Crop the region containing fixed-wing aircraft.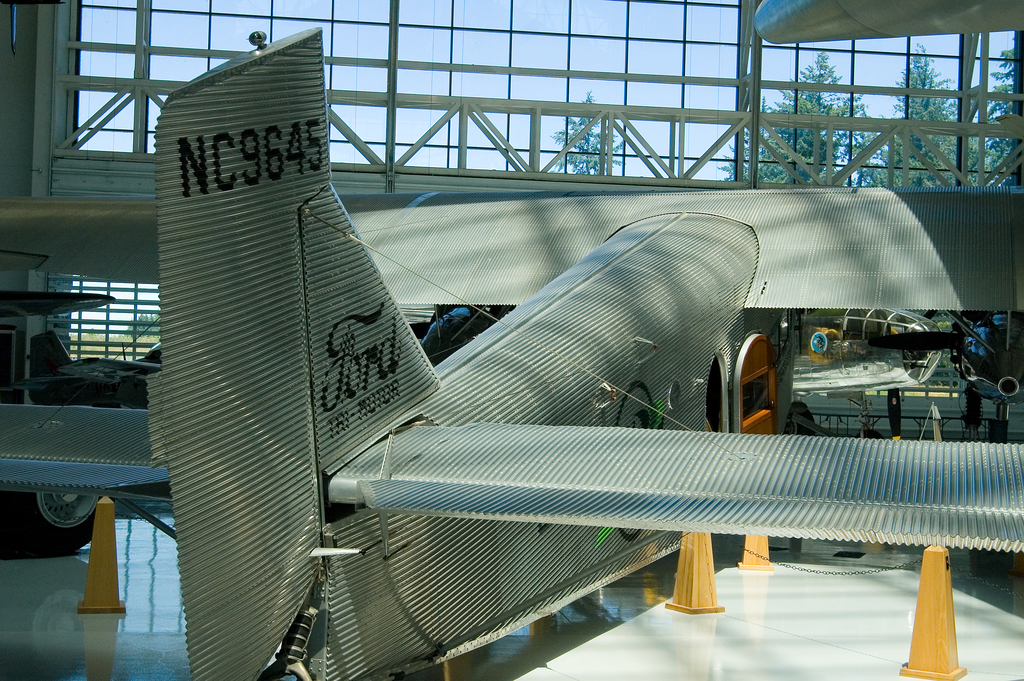
Crop region: box(0, 22, 1023, 680).
